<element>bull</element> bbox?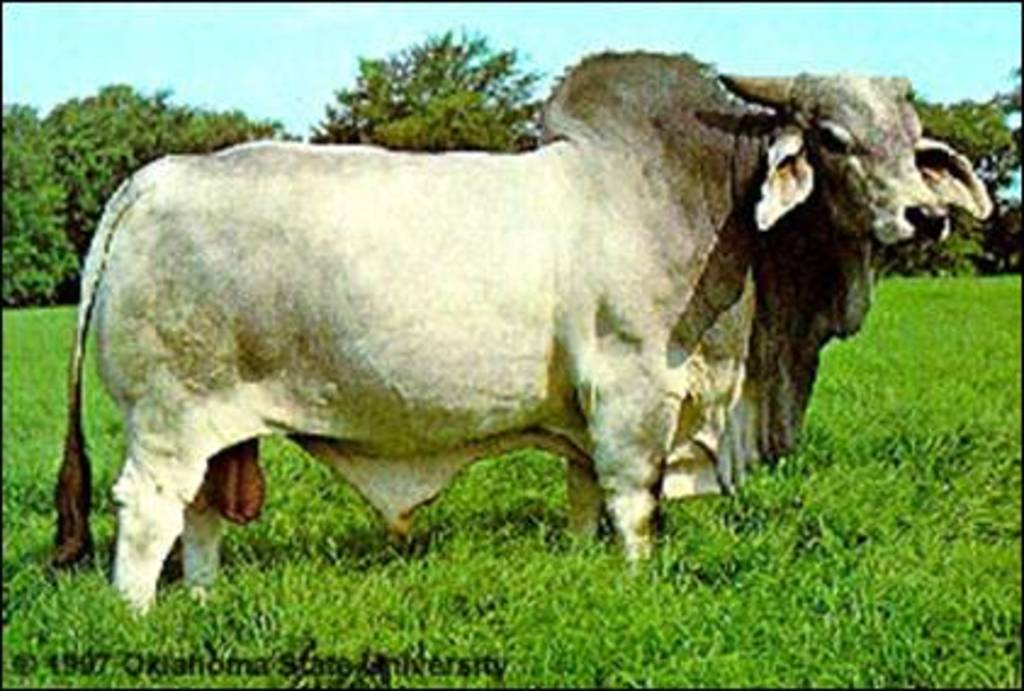
[left=44, top=27, right=983, bottom=623]
